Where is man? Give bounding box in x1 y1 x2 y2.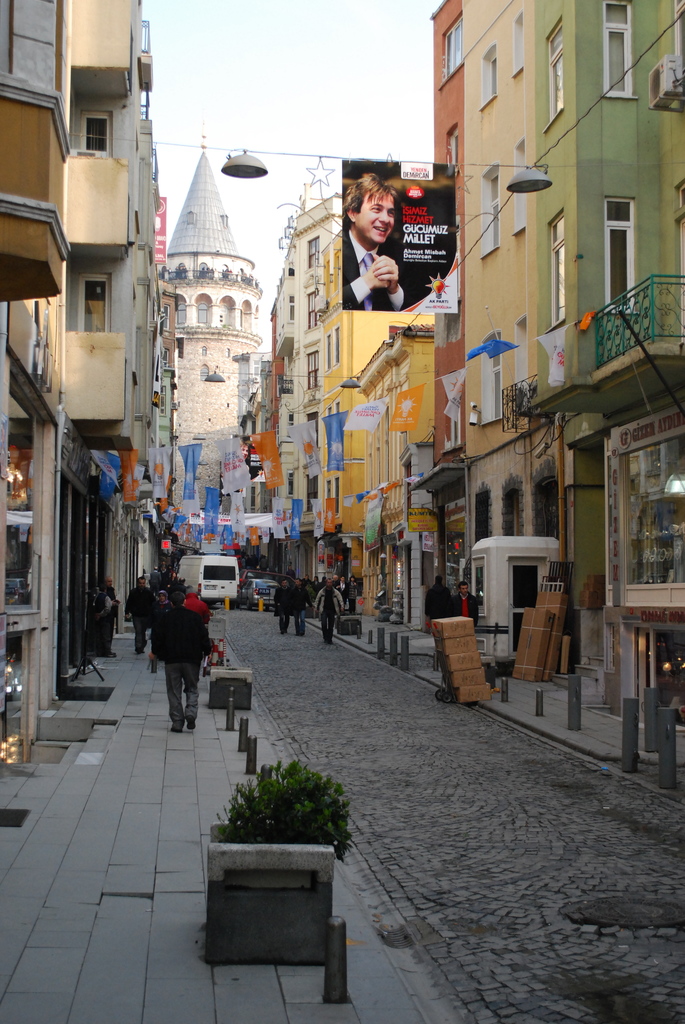
279 580 290 633.
